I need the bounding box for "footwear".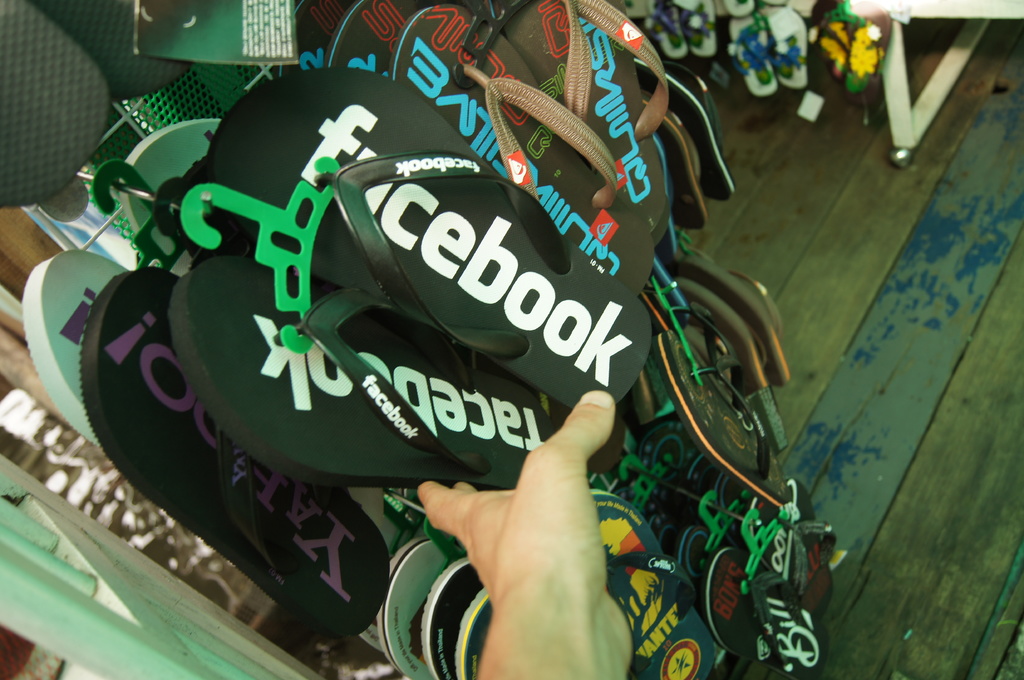
Here it is: left=700, top=550, right=824, bottom=679.
